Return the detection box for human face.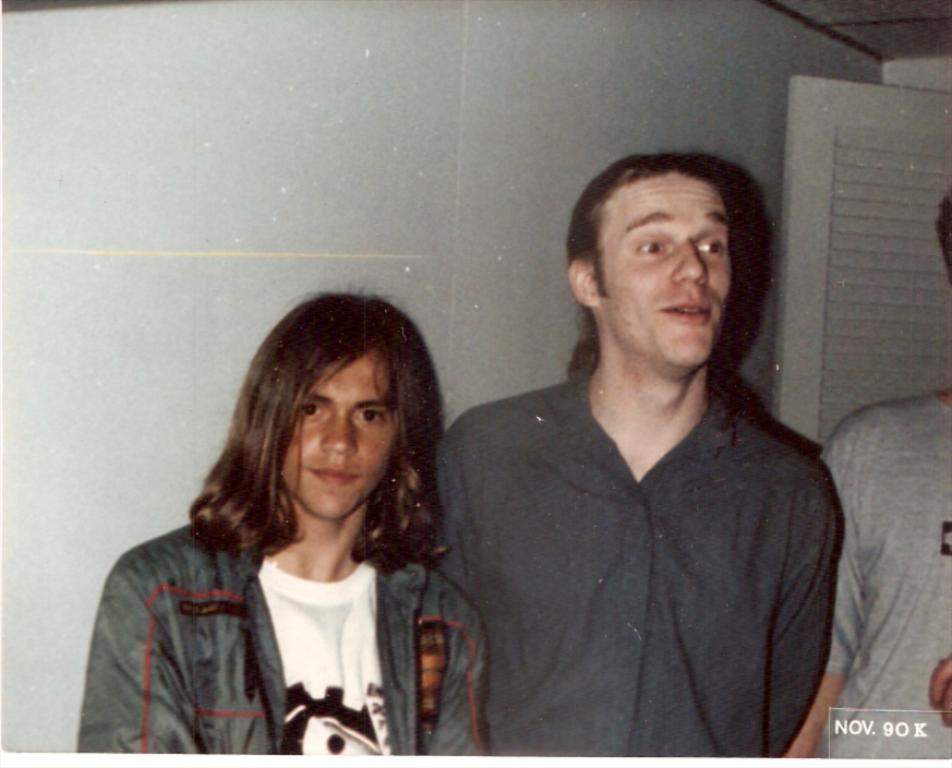
[594,172,733,365].
